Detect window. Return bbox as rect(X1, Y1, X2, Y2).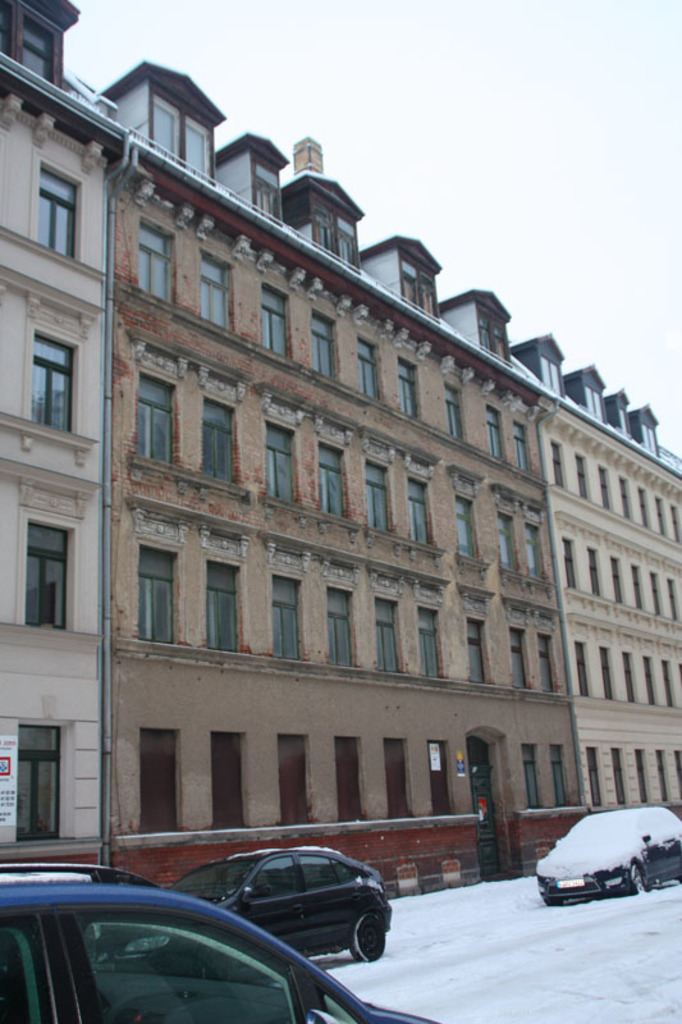
rect(427, 737, 456, 815).
